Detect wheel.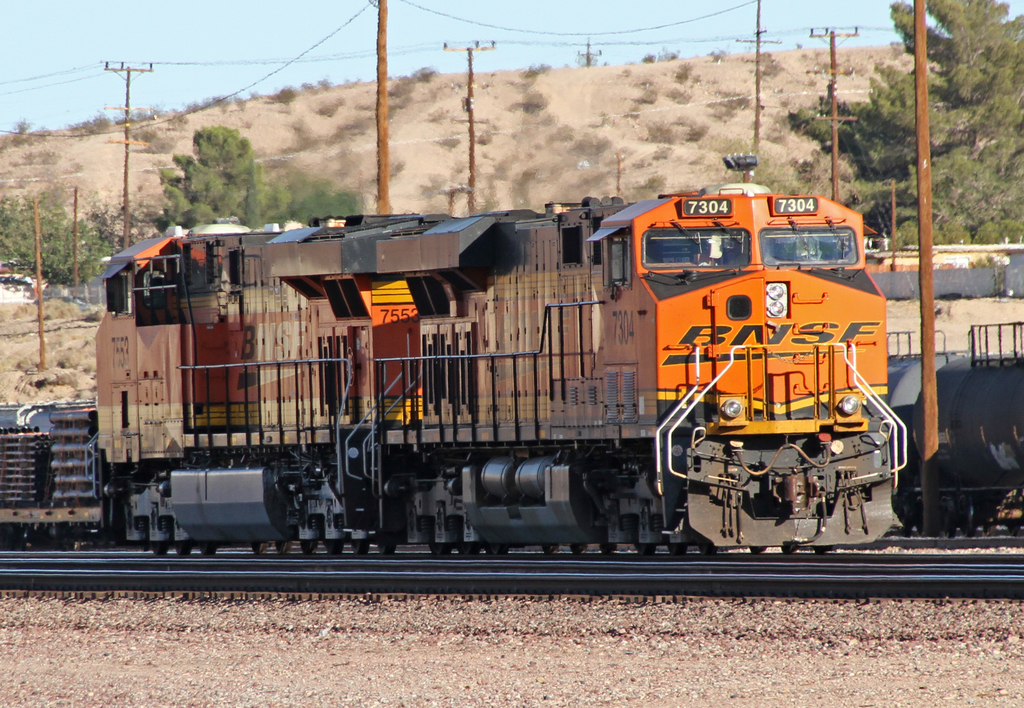
Detected at locate(780, 543, 796, 553).
